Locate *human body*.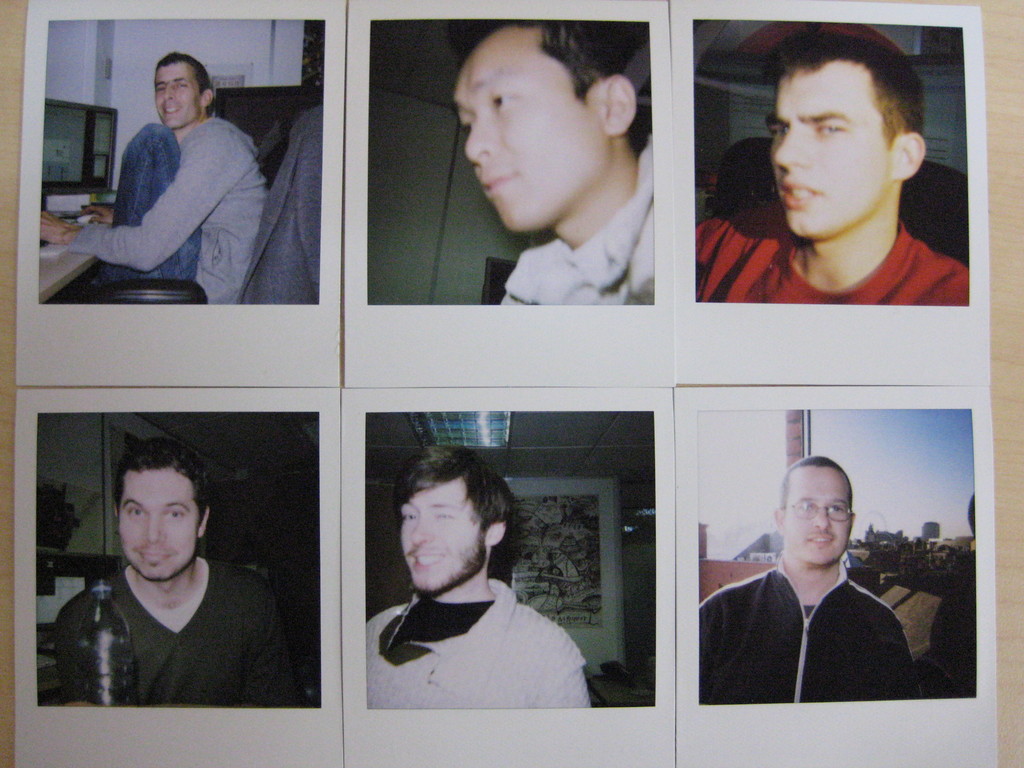
Bounding box: Rect(94, 46, 261, 305).
